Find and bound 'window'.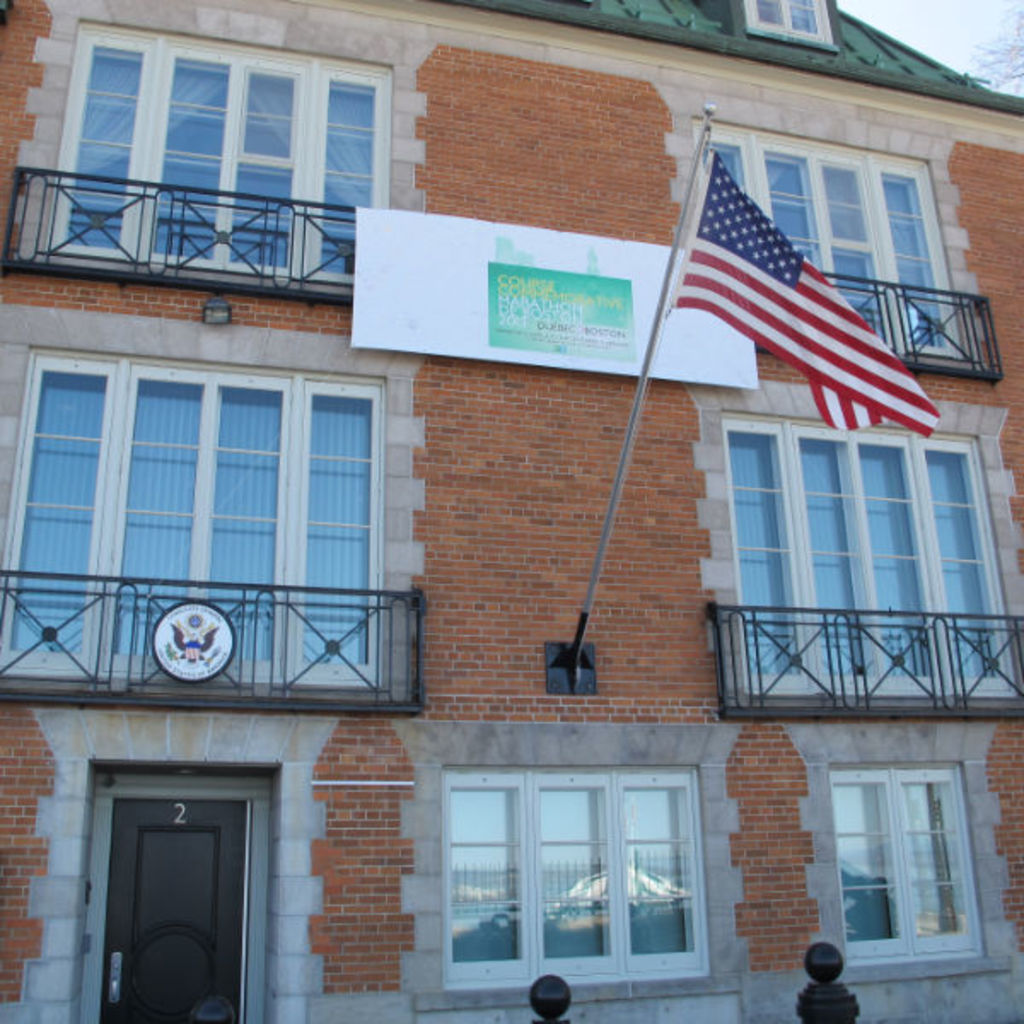
Bound: rect(55, 26, 394, 283).
